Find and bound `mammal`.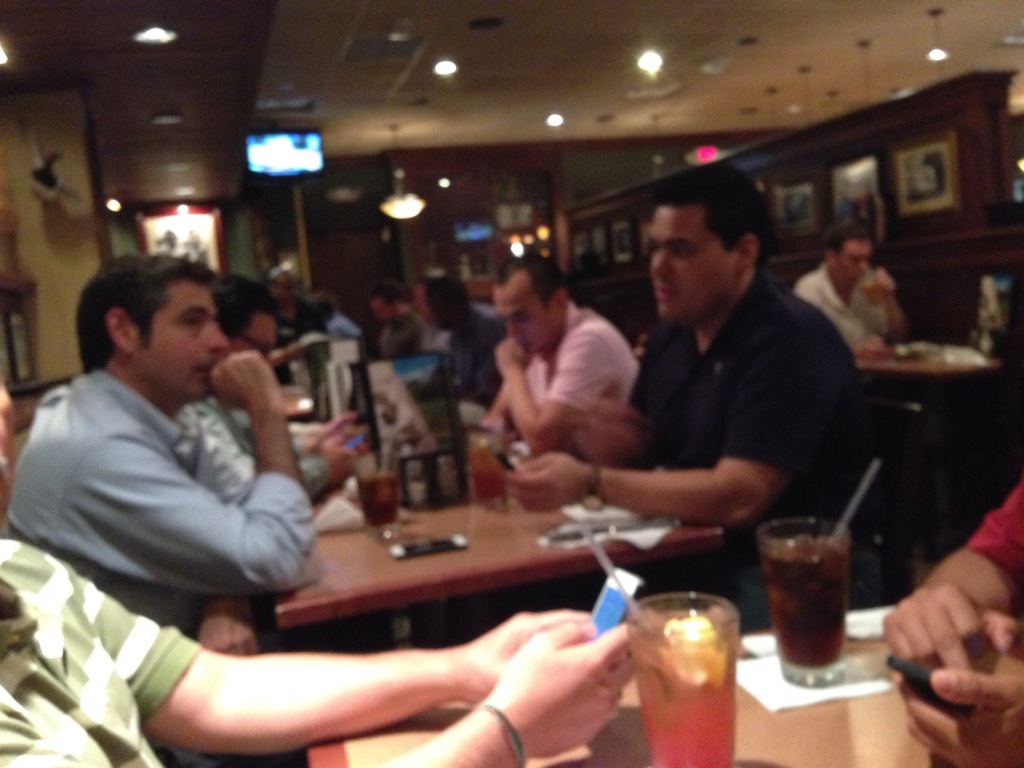
Bound: pyautogui.locateOnScreen(364, 274, 426, 362).
